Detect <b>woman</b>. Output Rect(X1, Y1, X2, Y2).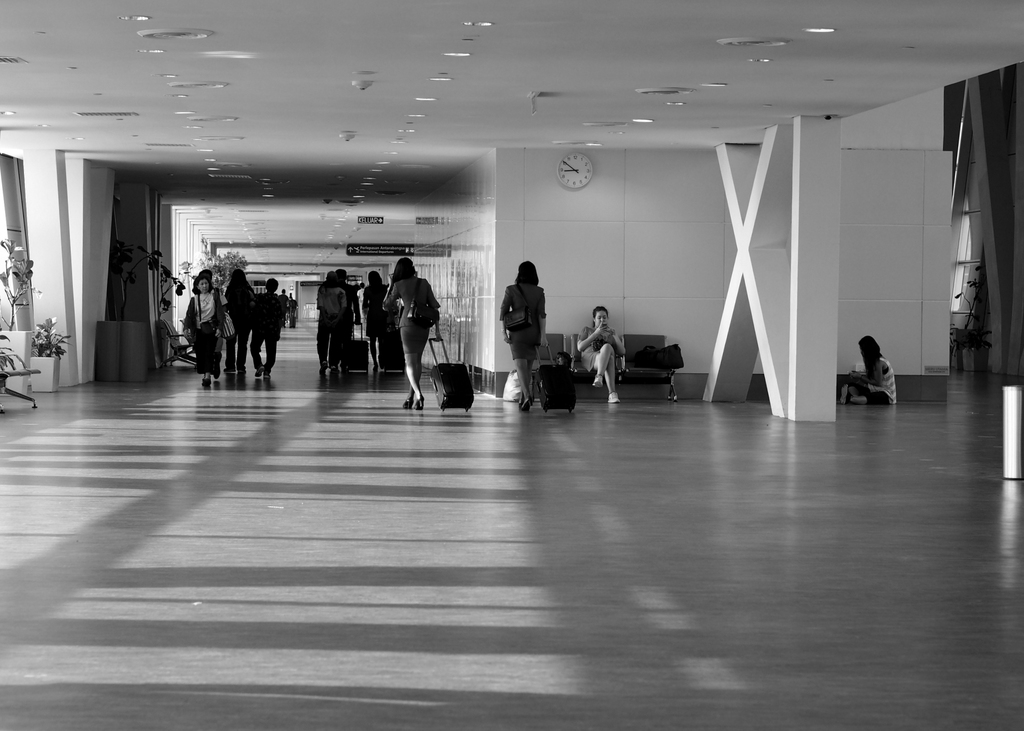
Rect(223, 267, 256, 375).
